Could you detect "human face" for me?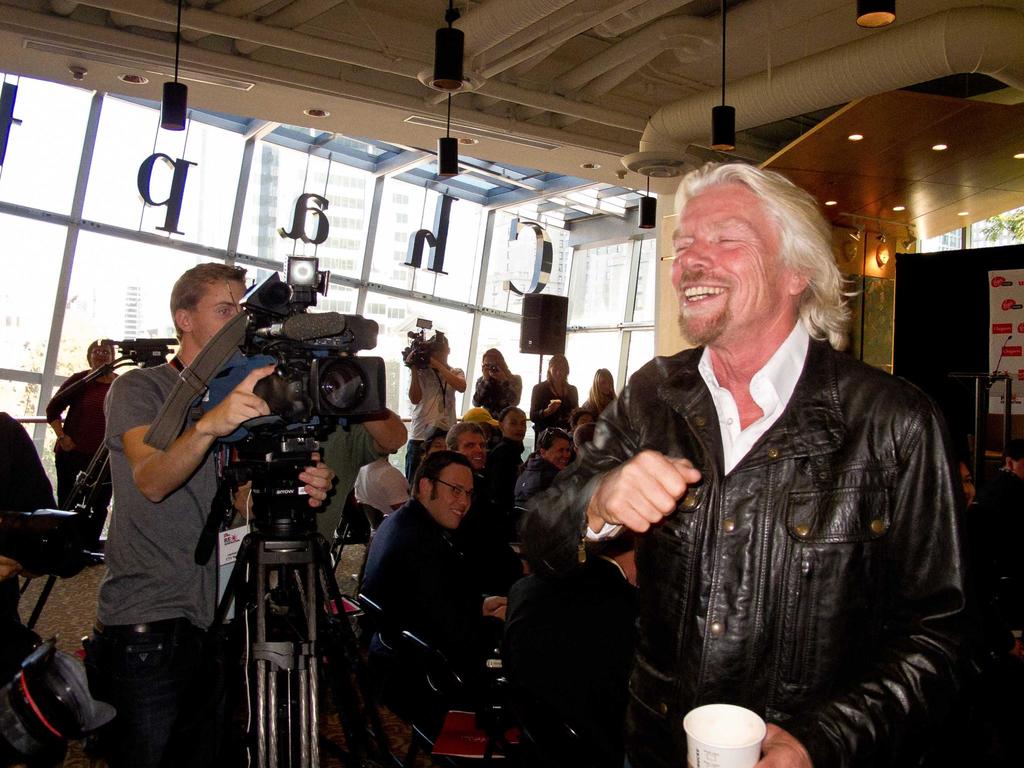
Detection result: <box>504,411,526,442</box>.
